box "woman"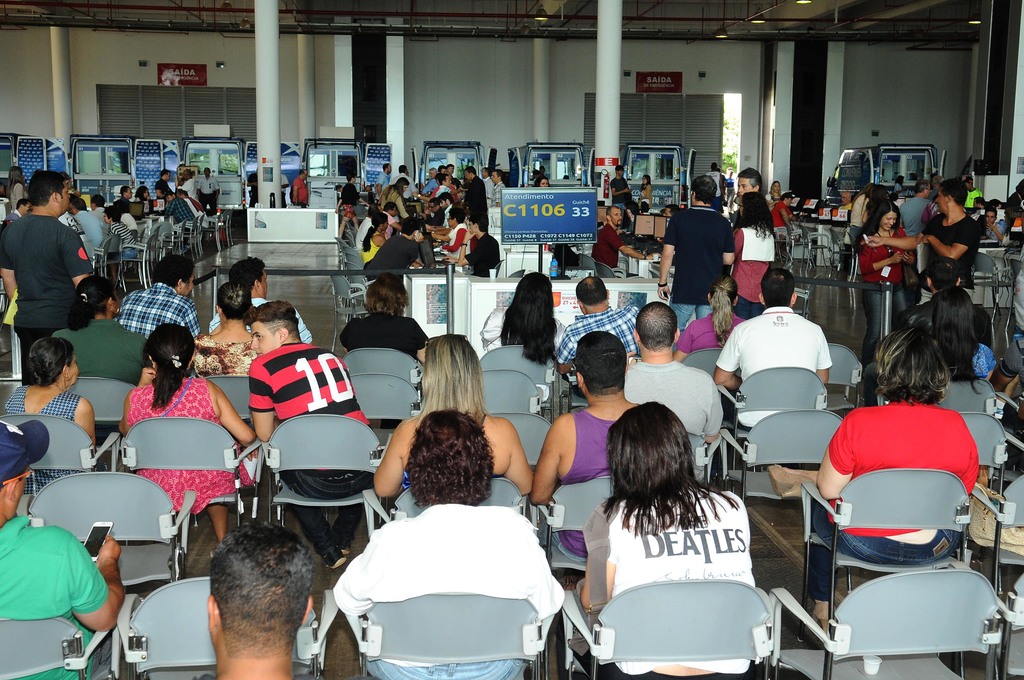
left=116, top=323, right=259, bottom=556
